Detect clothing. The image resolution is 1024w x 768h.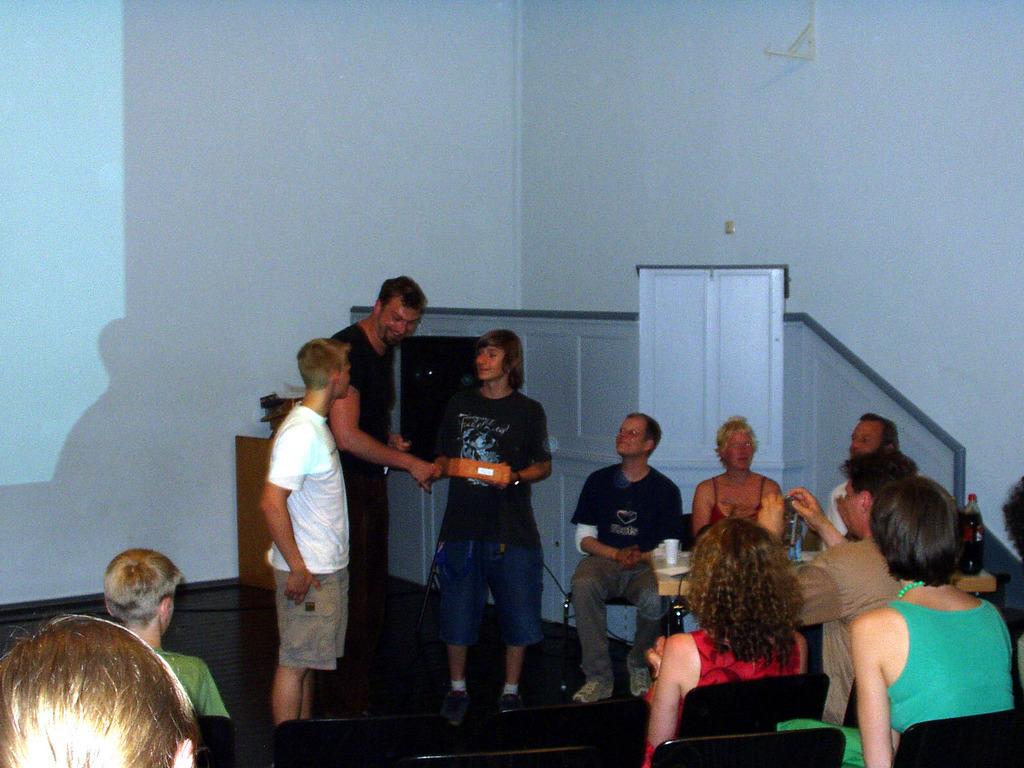
x1=330 y1=323 x2=394 y2=648.
